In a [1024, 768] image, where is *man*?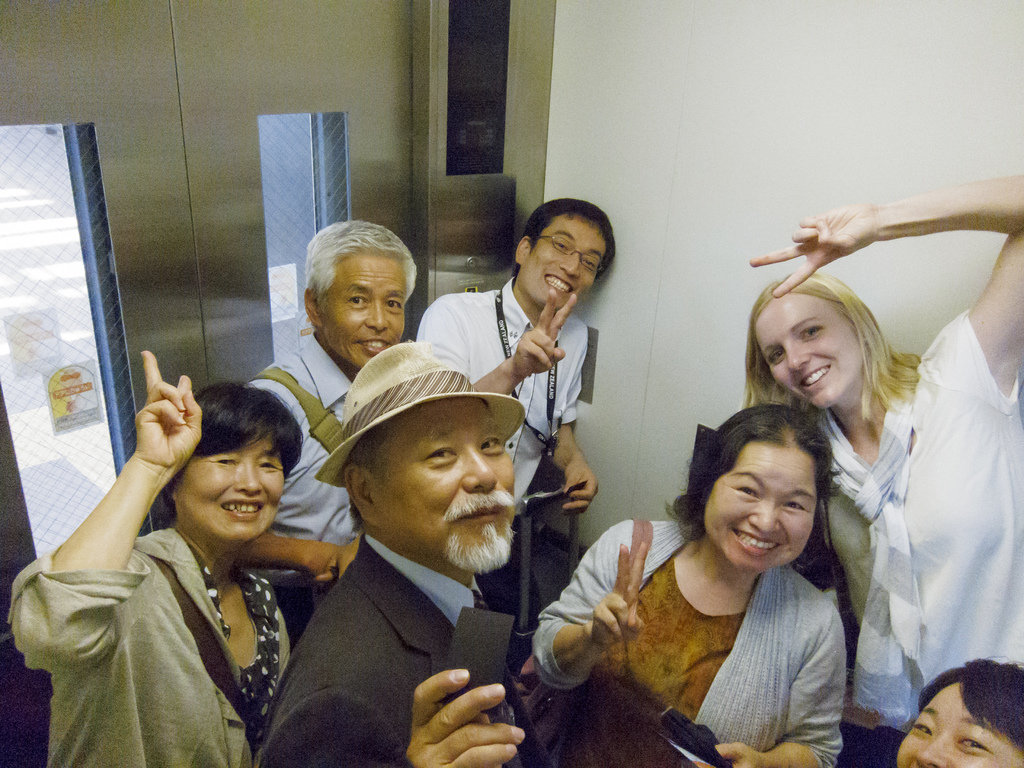
rect(244, 221, 420, 650).
